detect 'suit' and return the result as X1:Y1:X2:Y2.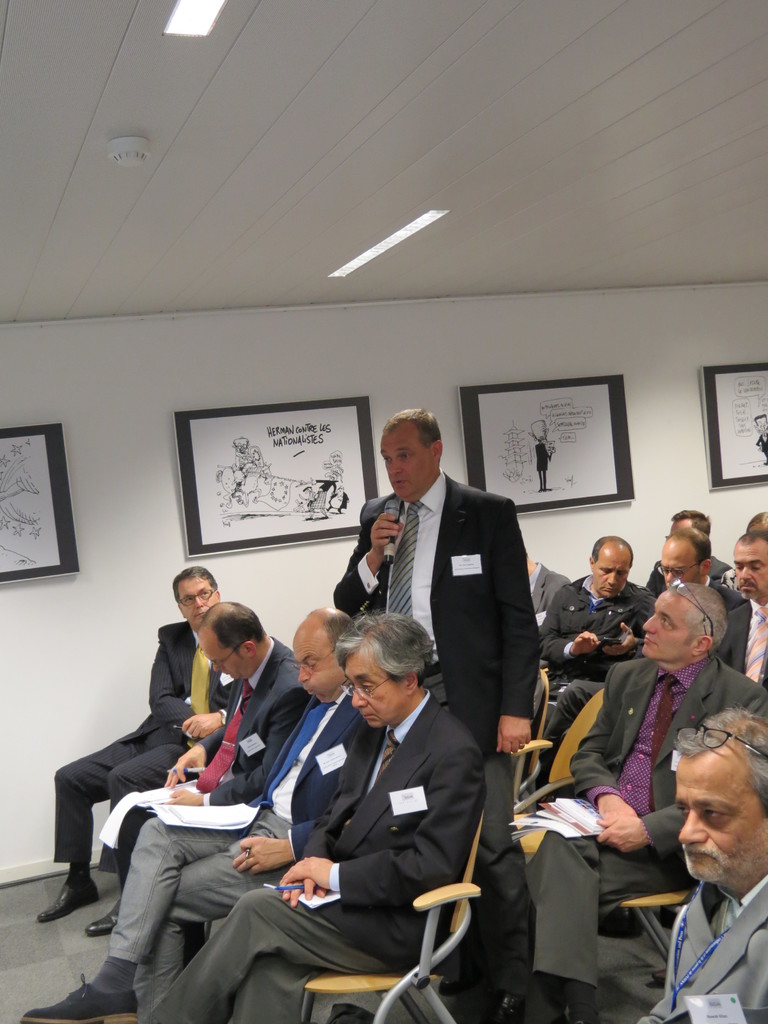
250:700:356:863.
